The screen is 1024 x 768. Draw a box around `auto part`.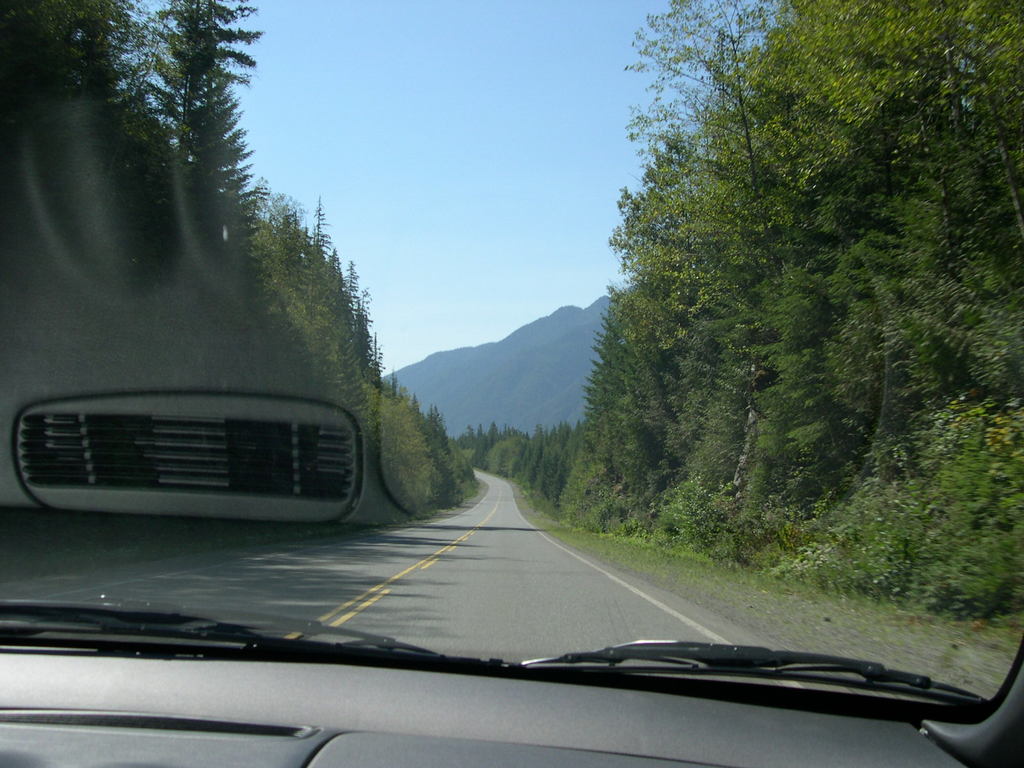
0:600:1023:767.
